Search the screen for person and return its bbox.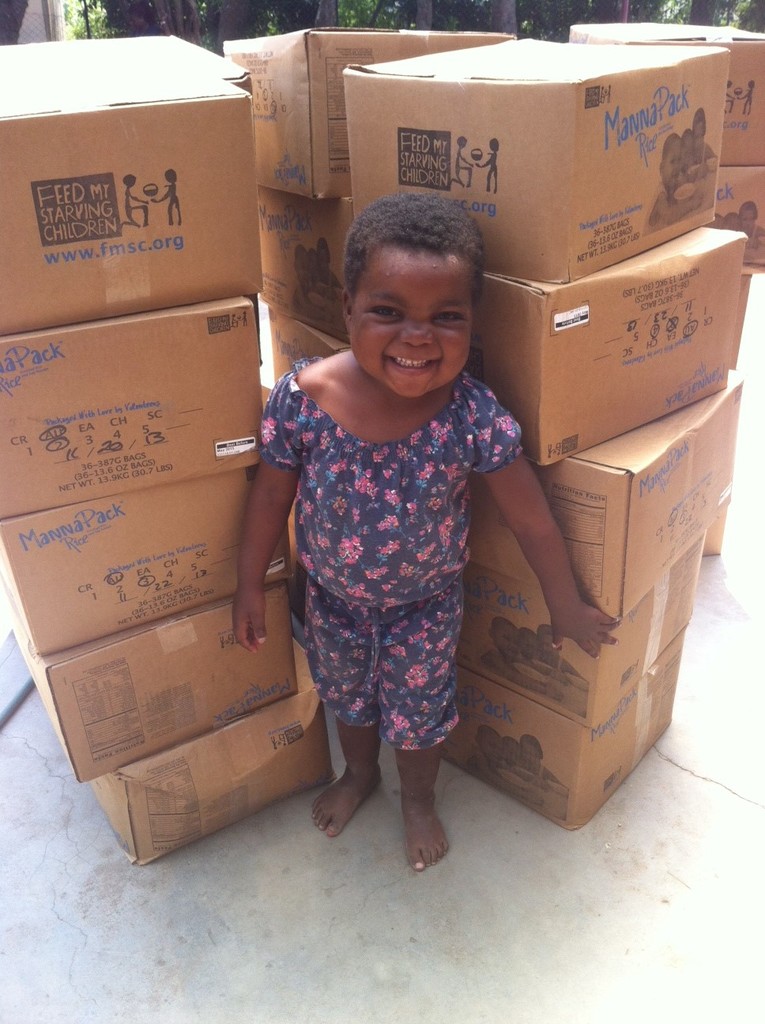
Found: pyautogui.locateOnScreen(485, 617, 515, 666).
